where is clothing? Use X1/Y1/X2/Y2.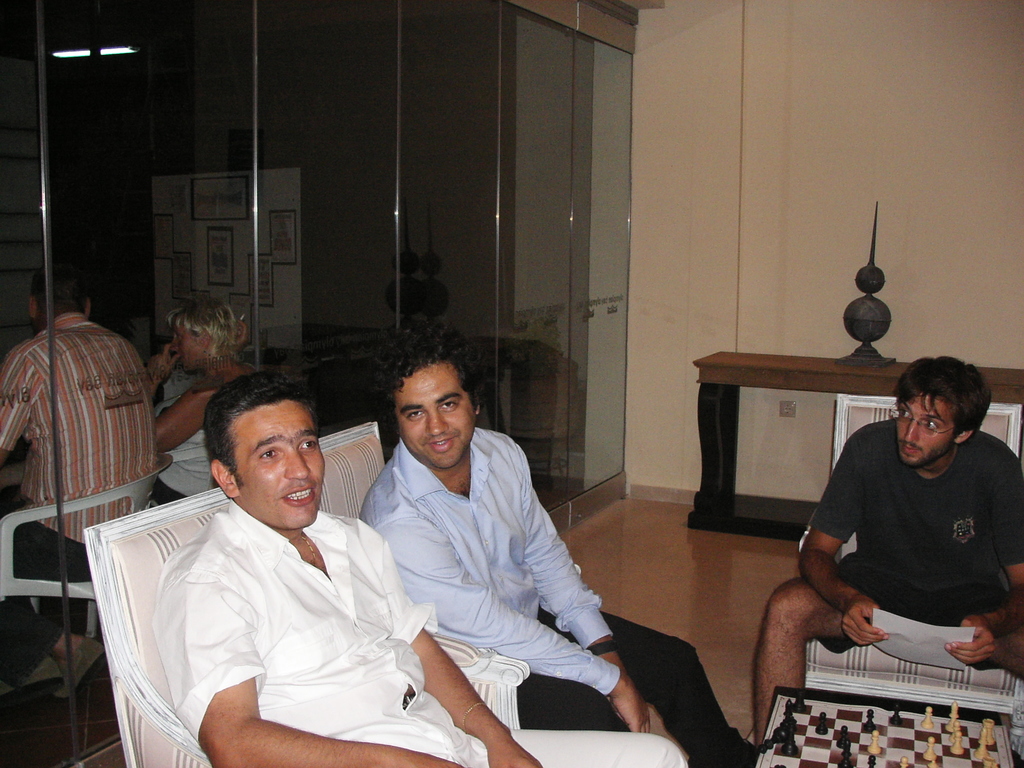
358/422/762/767.
